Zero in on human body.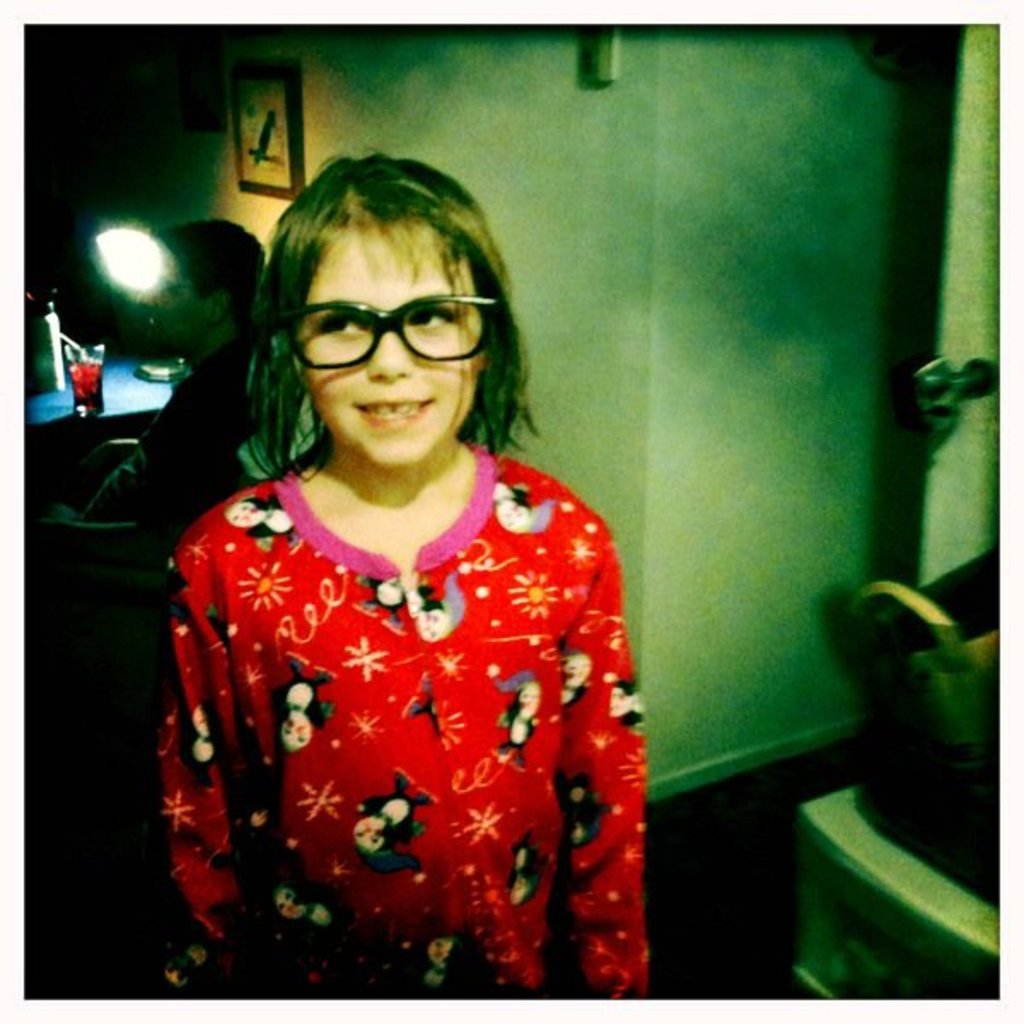
Zeroed in: <bbox>157, 196, 684, 1015</bbox>.
